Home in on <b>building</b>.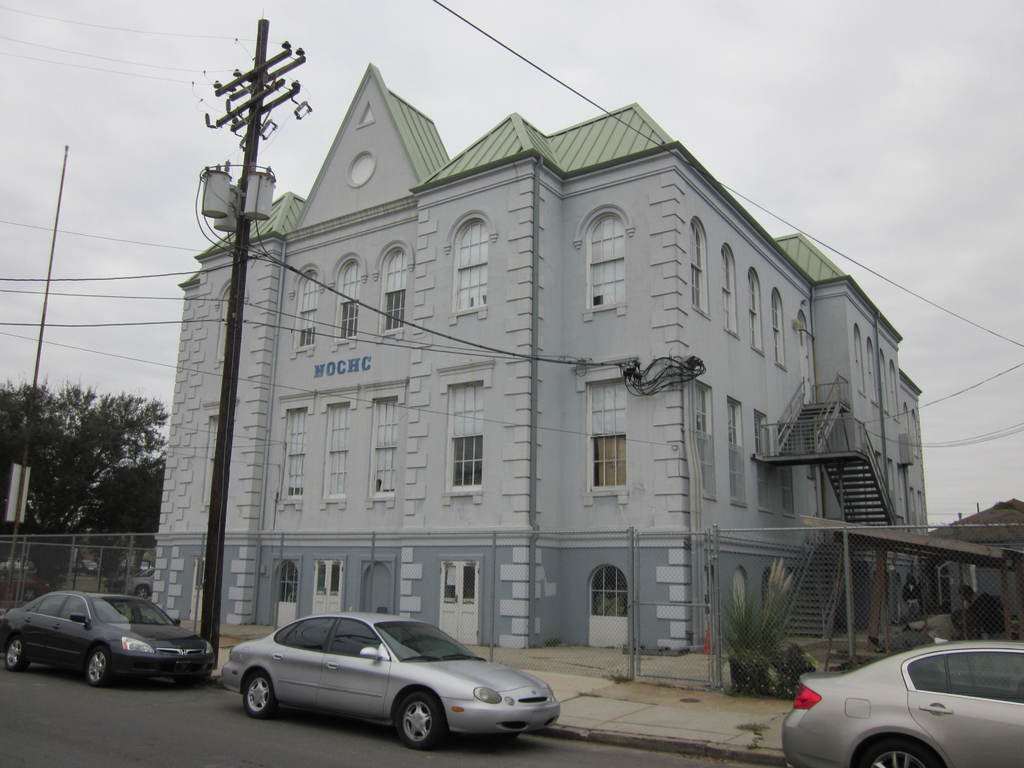
Homed in at {"x1": 150, "y1": 63, "x2": 929, "y2": 643}.
